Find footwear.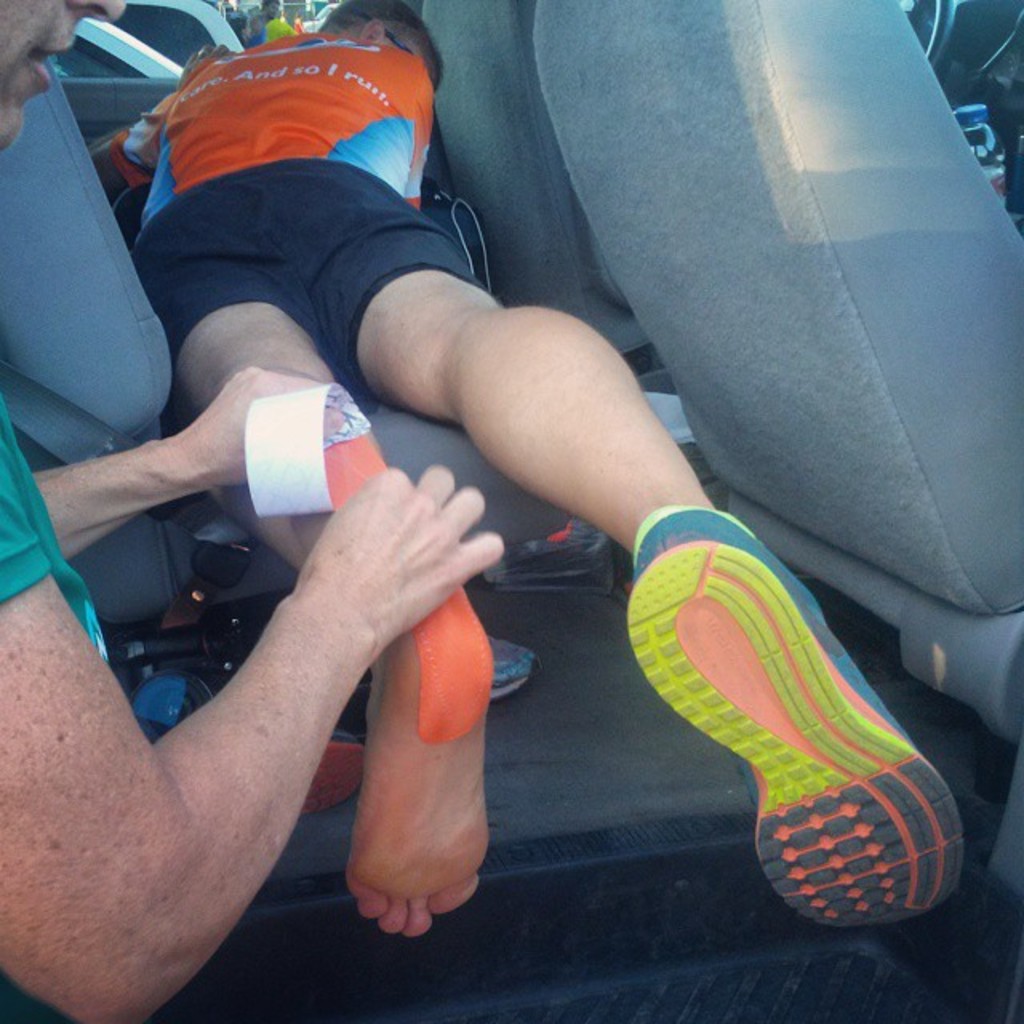
bbox(616, 477, 934, 952).
